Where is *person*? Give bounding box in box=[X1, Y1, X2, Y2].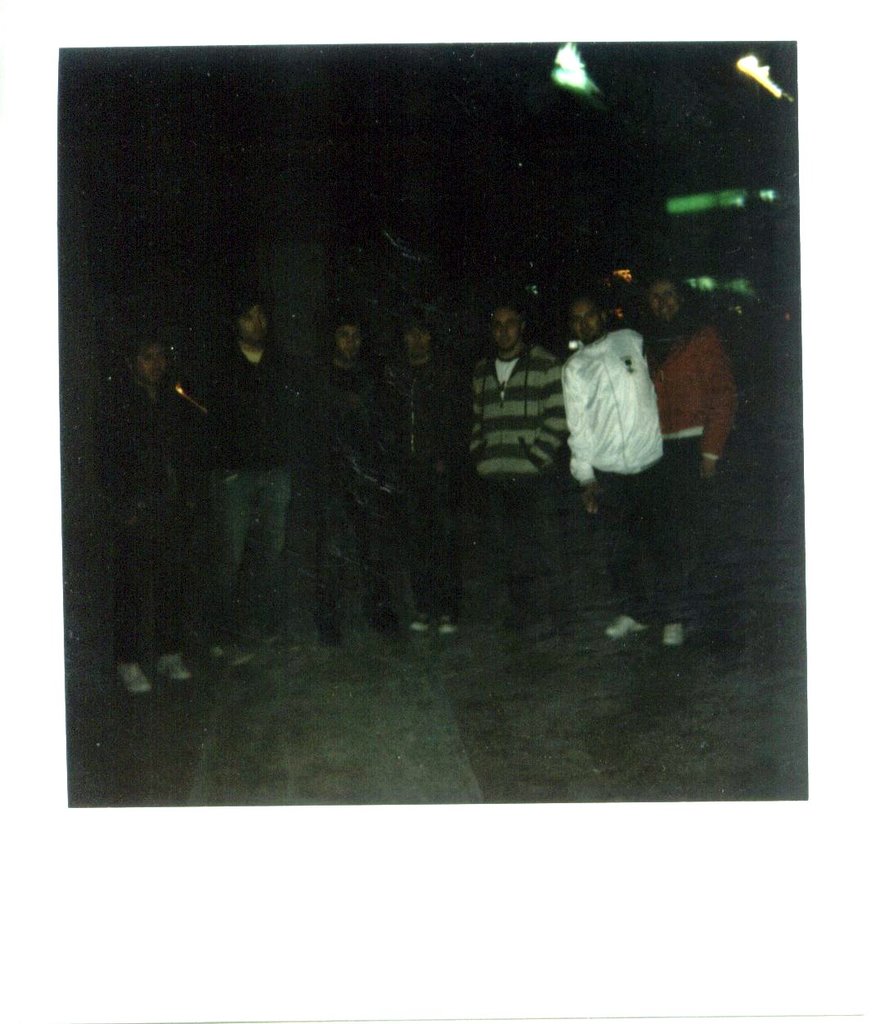
box=[396, 306, 481, 627].
